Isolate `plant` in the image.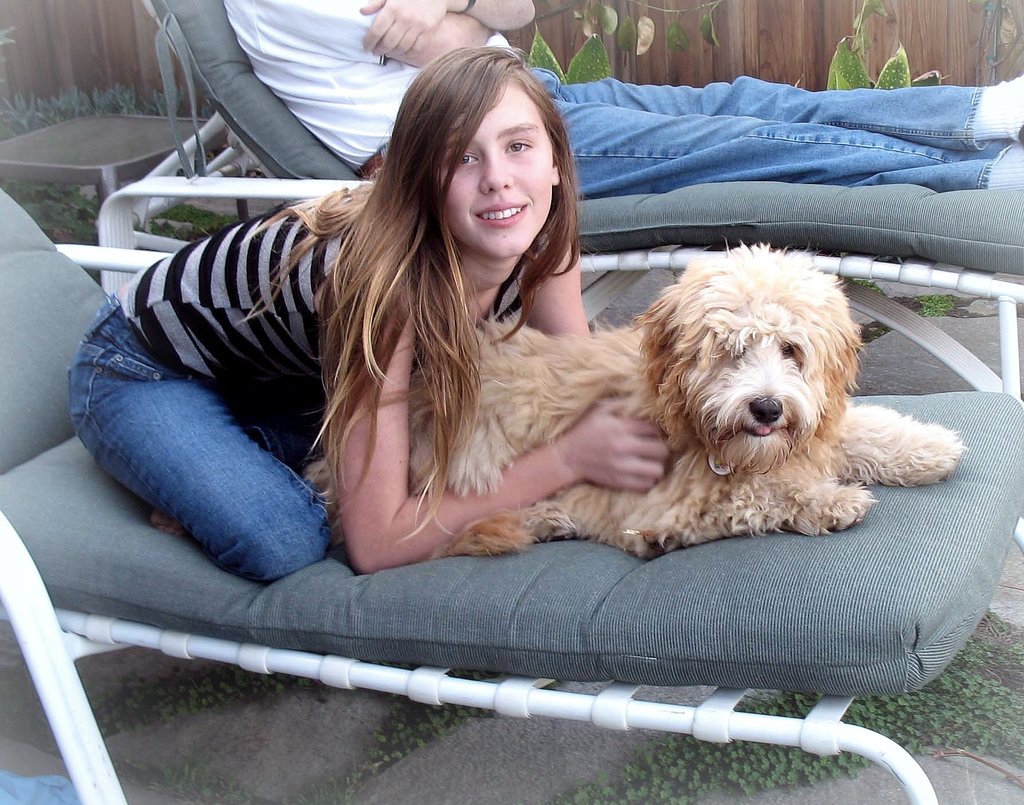
Isolated region: crop(861, 283, 888, 298).
